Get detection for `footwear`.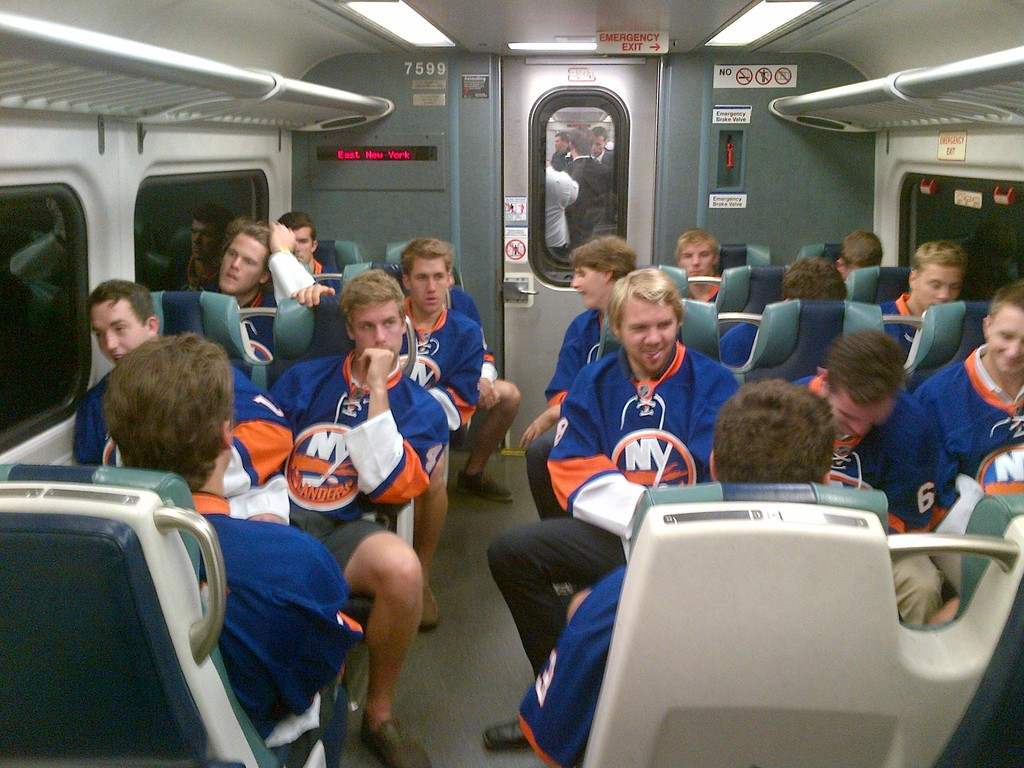
Detection: 420,583,442,632.
